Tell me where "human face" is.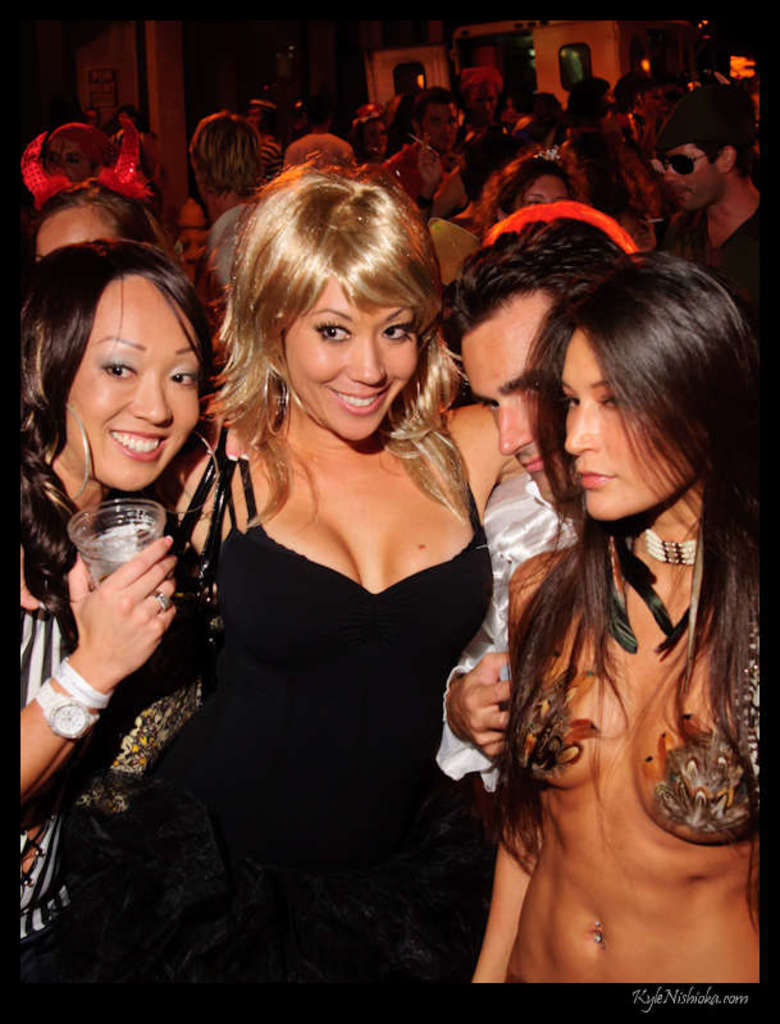
"human face" is at 455:289:561:512.
